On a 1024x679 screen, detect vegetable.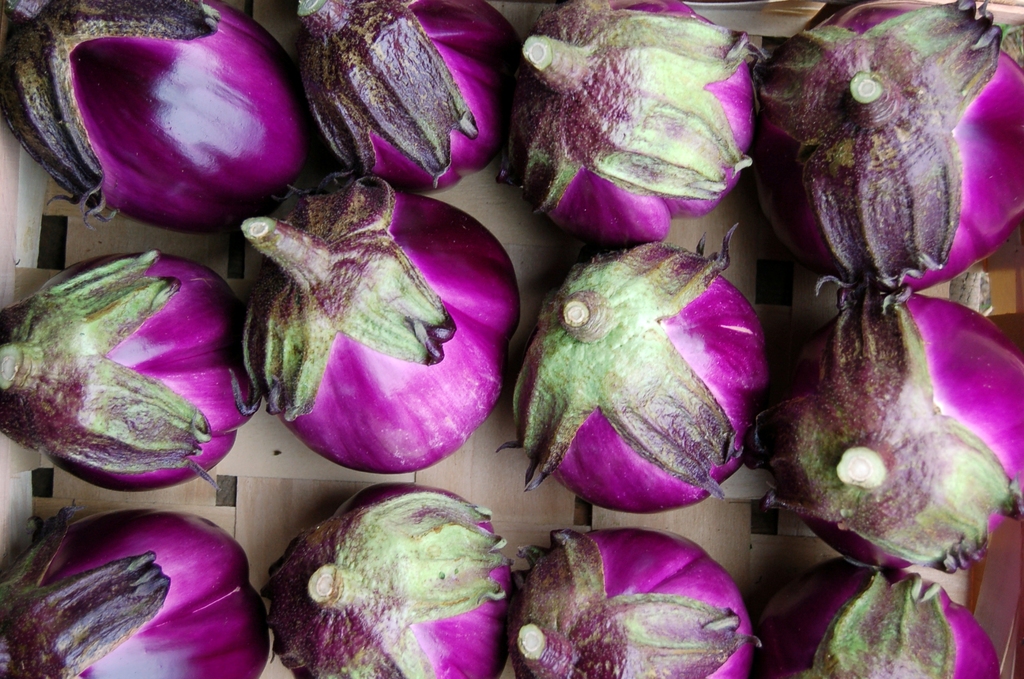
box=[314, 0, 516, 193].
